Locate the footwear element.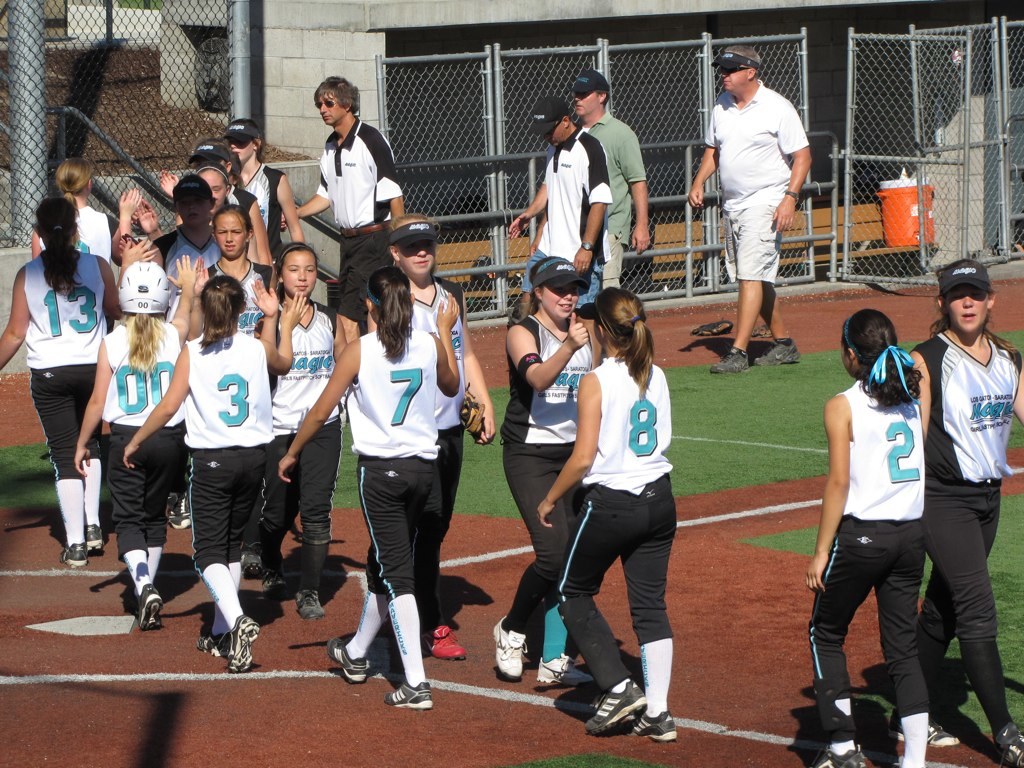
Element bbox: BBox(297, 588, 328, 619).
